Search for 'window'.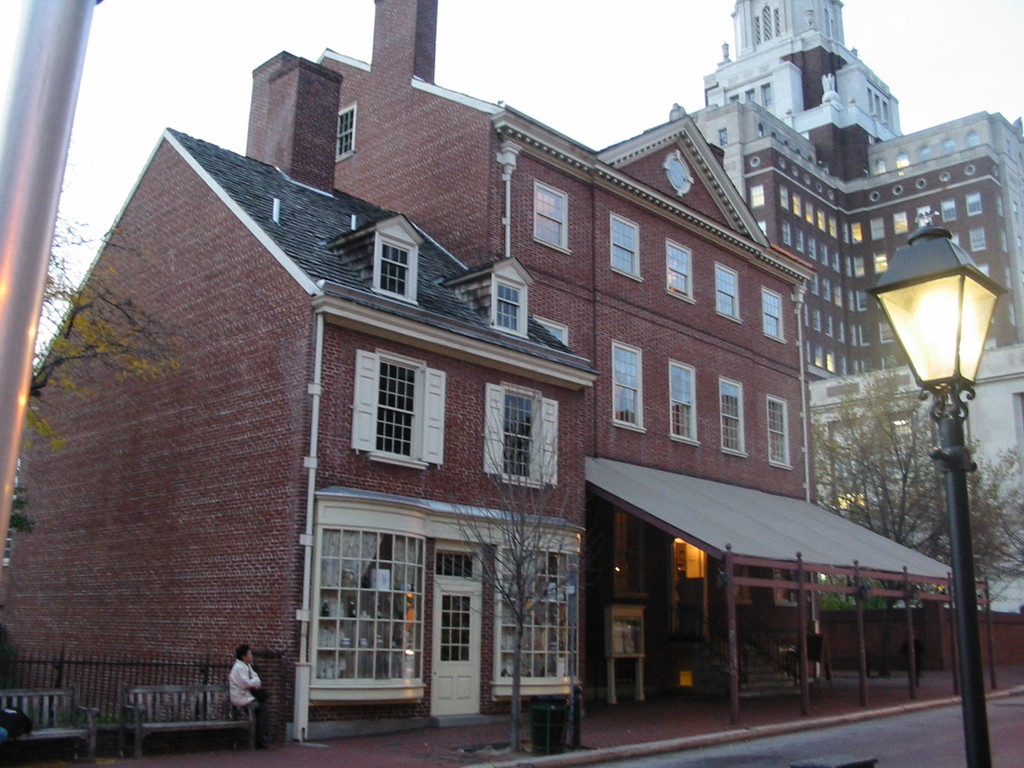
Found at Rect(610, 339, 646, 431).
